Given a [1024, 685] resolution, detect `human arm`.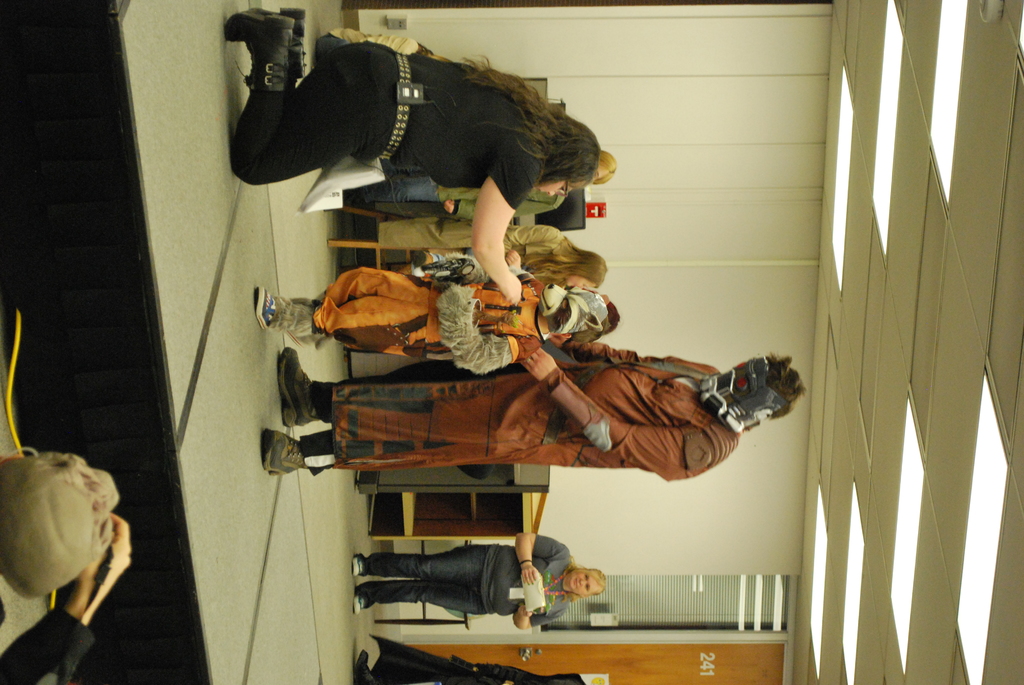
x1=517 y1=527 x2=570 y2=588.
